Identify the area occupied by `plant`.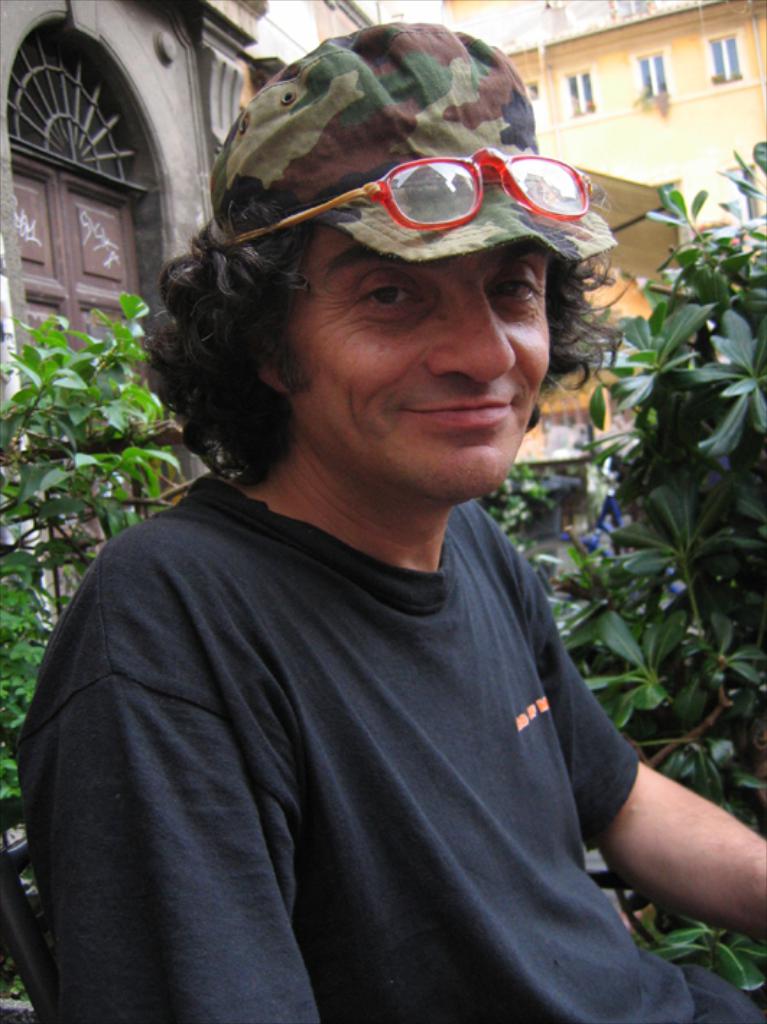
Area: select_region(469, 133, 766, 1023).
